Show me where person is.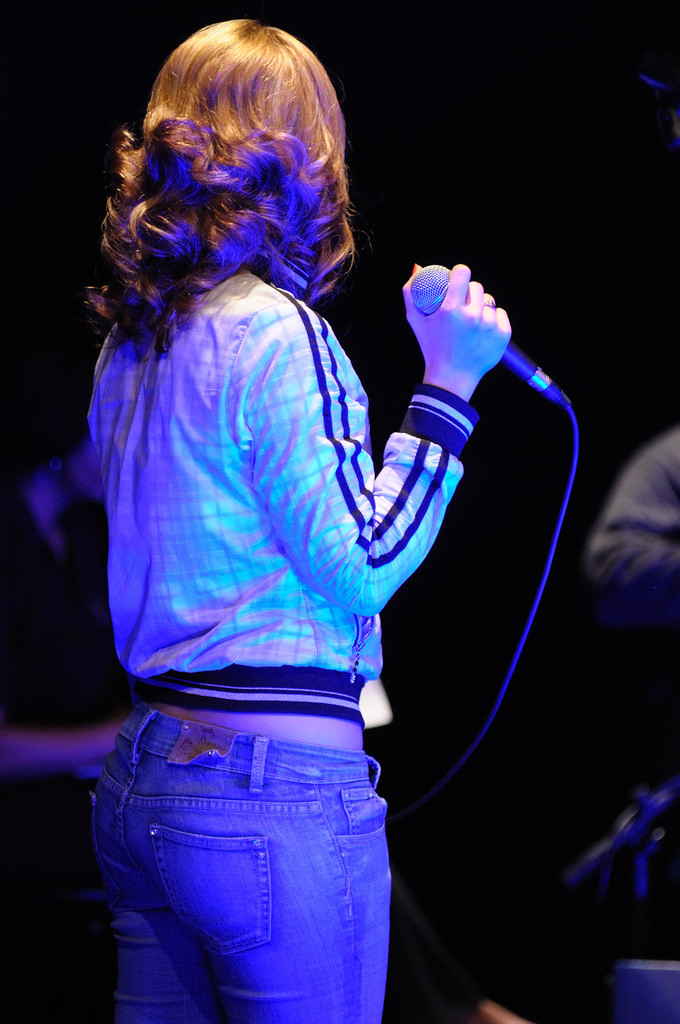
person is at bbox=[61, 29, 571, 1023].
